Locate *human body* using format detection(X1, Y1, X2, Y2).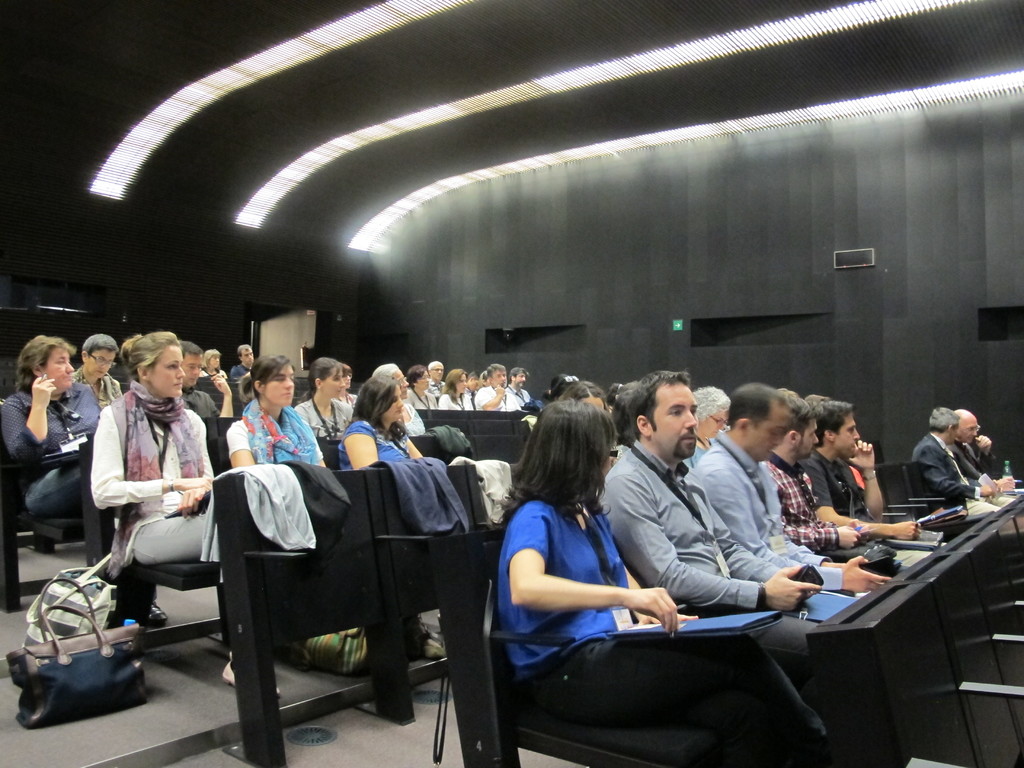
detection(173, 336, 230, 420).
